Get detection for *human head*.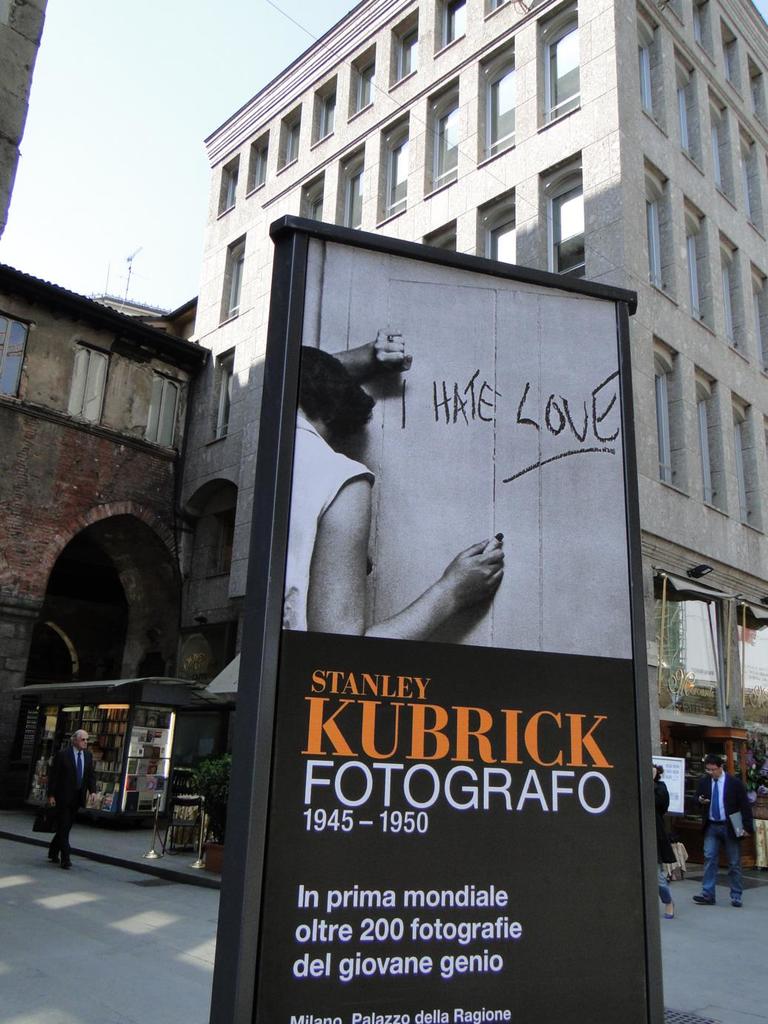
Detection: <region>287, 345, 378, 442</region>.
